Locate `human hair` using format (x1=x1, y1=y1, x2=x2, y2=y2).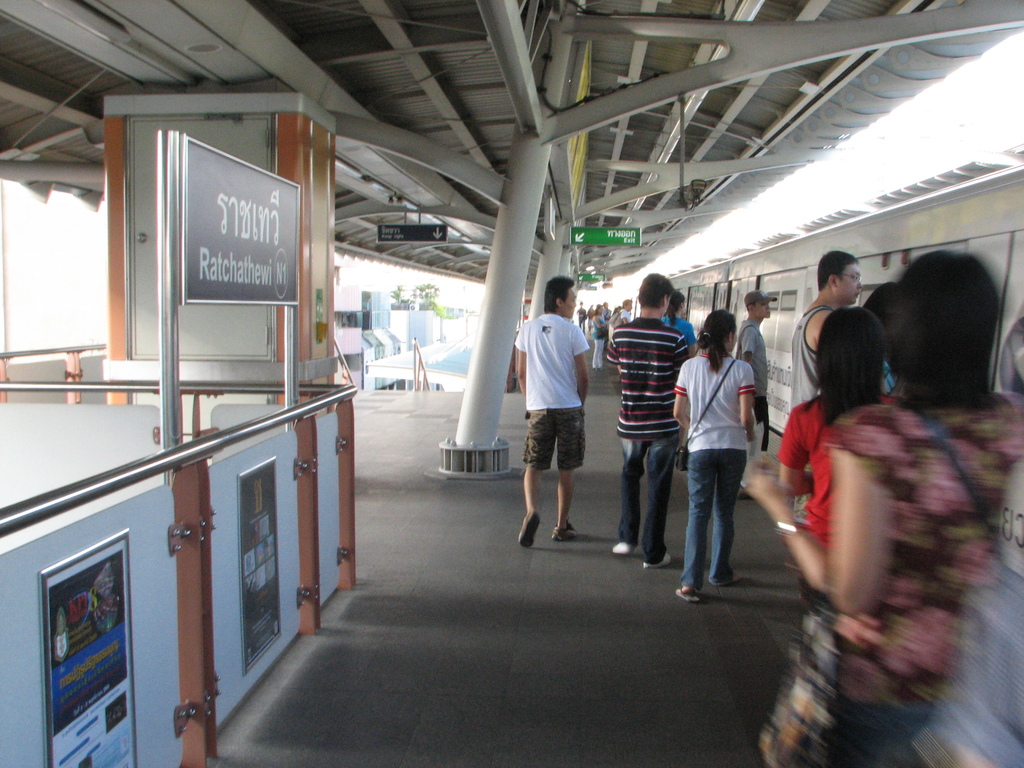
(x1=620, y1=299, x2=630, y2=307).
